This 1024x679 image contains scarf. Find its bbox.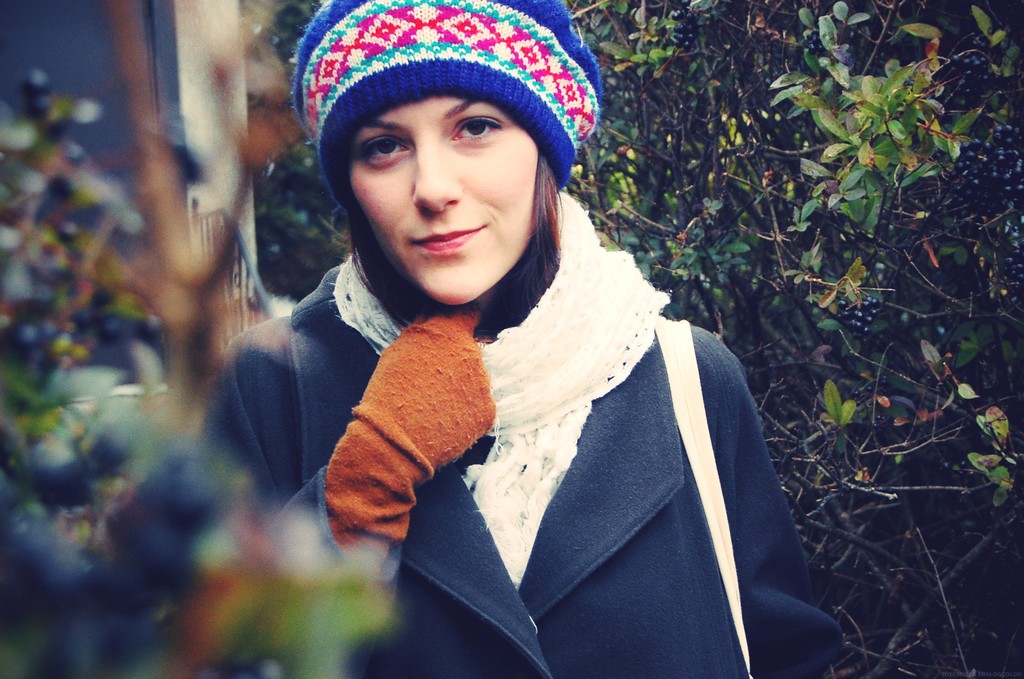
<box>323,183,674,592</box>.
